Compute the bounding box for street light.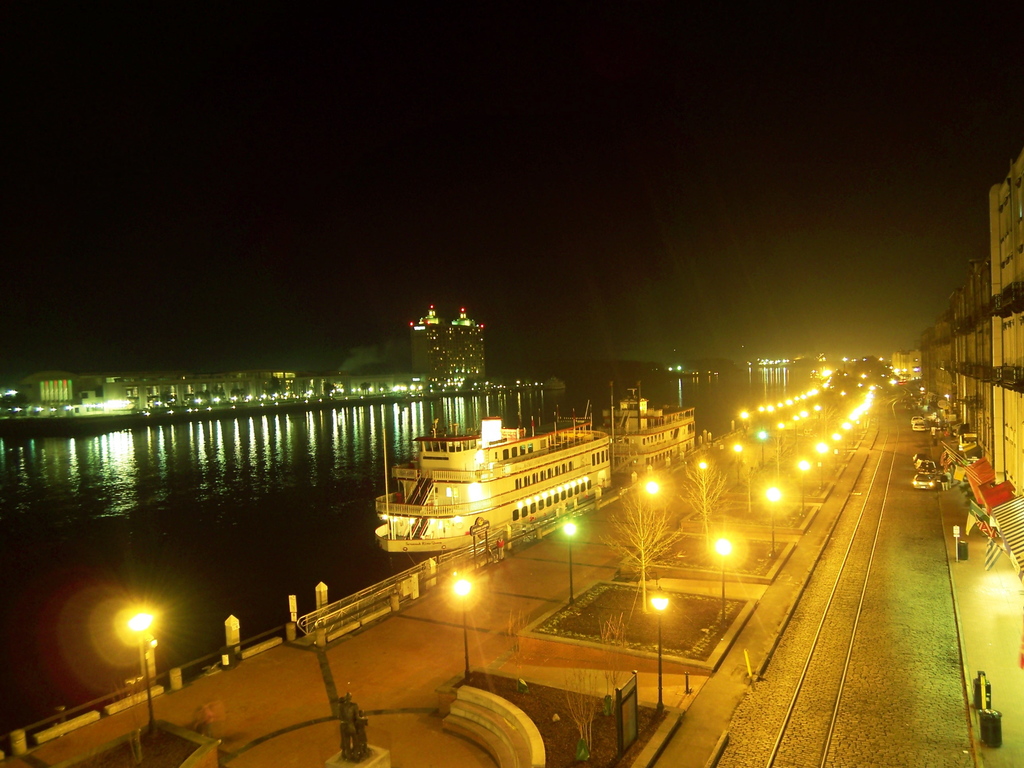
<bbox>836, 417, 850, 450</bbox>.
